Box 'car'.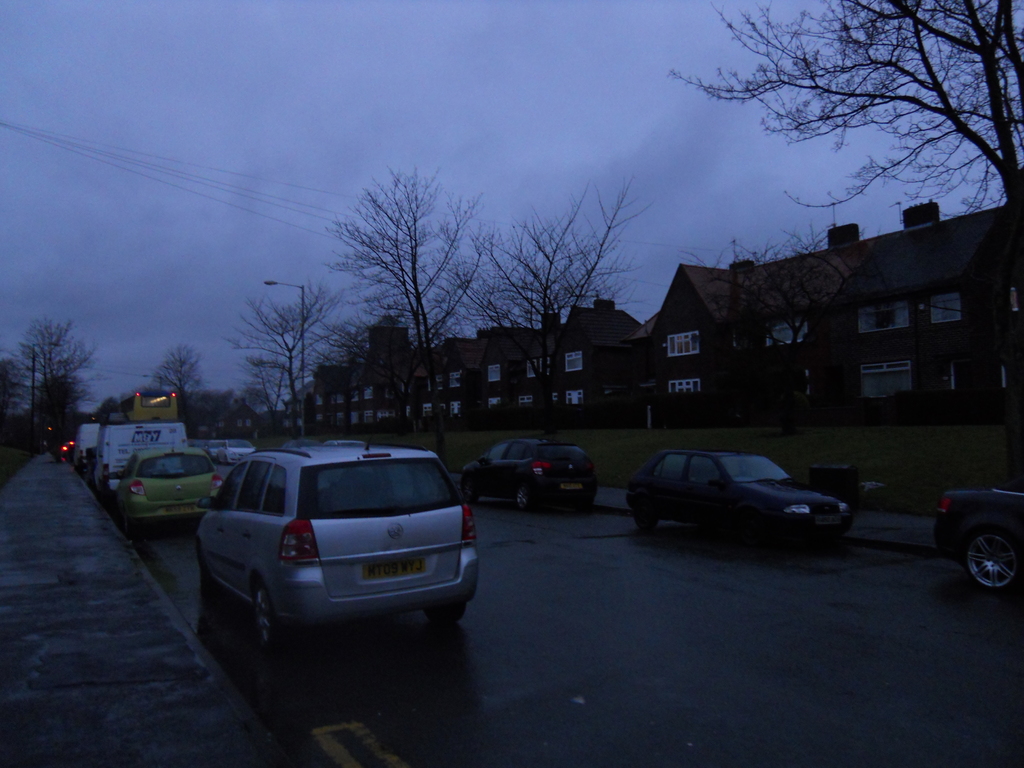
(left=935, top=484, right=1023, bottom=596).
